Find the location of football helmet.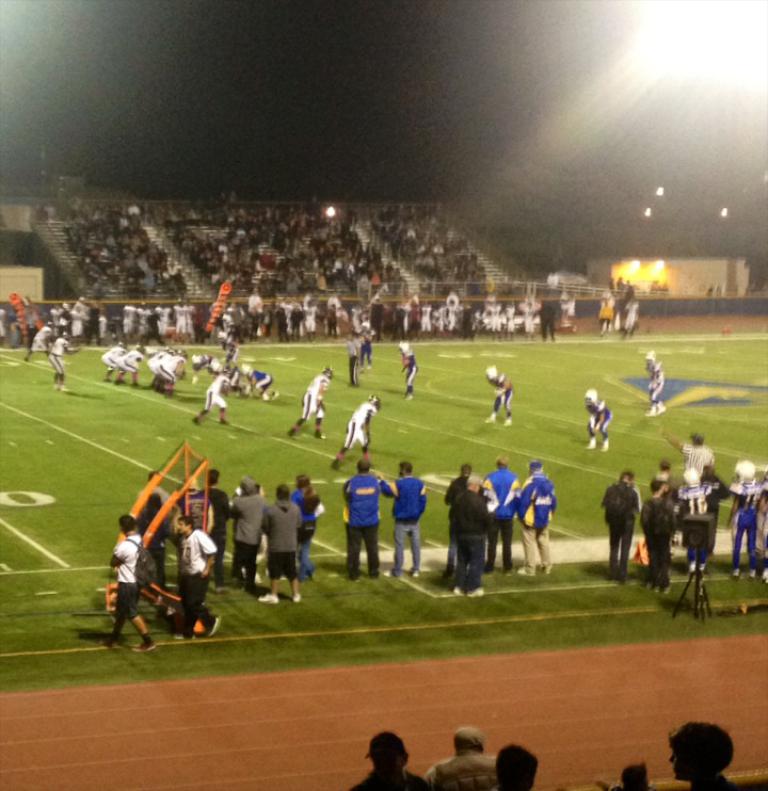
Location: <region>61, 328, 75, 341</region>.
